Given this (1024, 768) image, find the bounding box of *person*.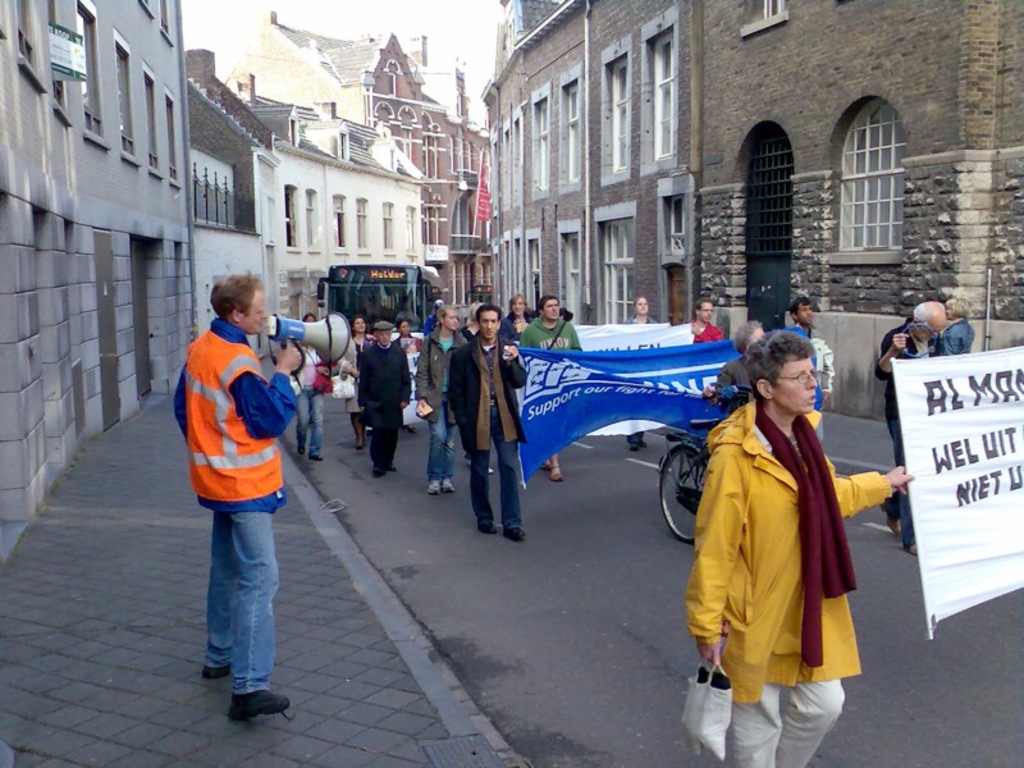
{"x1": 460, "y1": 298, "x2": 490, "y2": 342}.
